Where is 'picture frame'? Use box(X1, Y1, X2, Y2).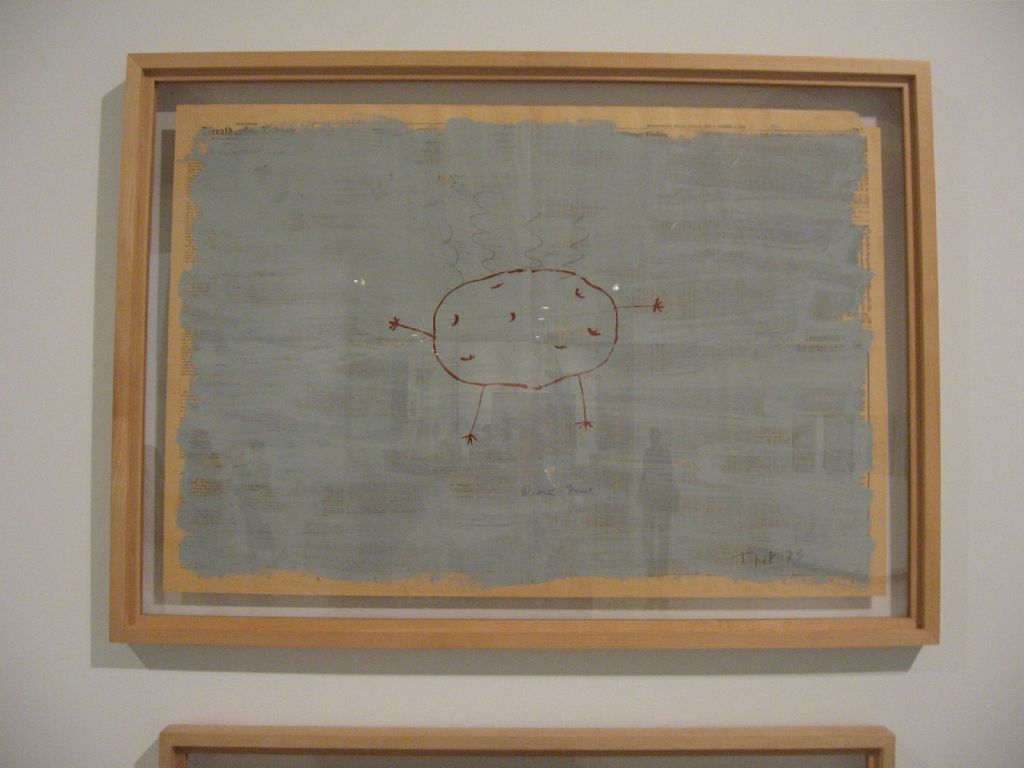
box(109, 40, 918, 688).
